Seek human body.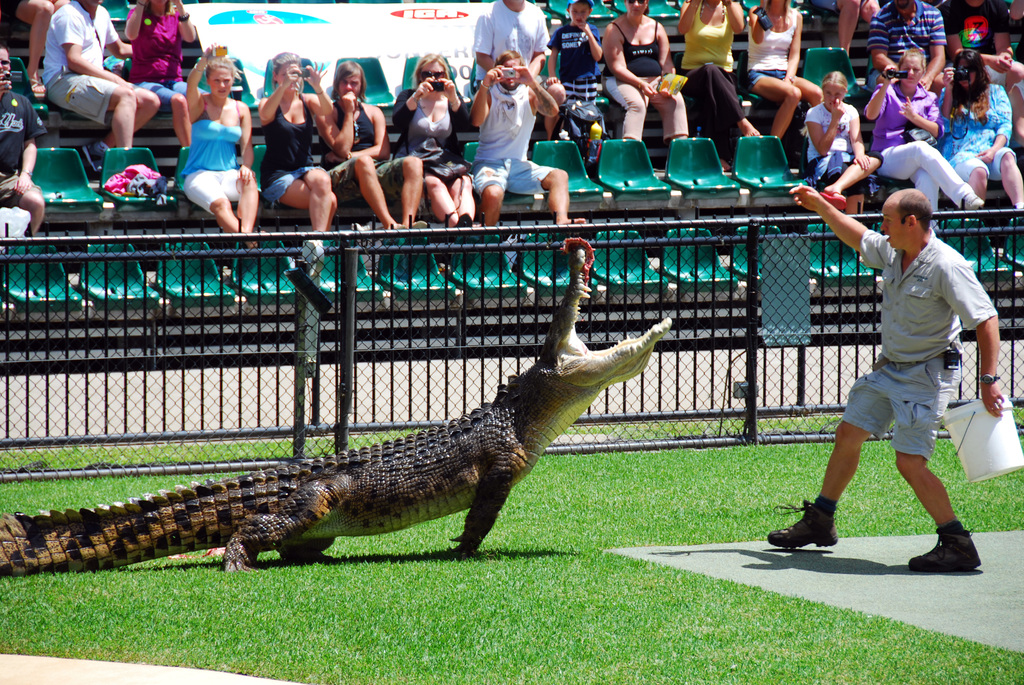
box(863, 67, 982, 232).
